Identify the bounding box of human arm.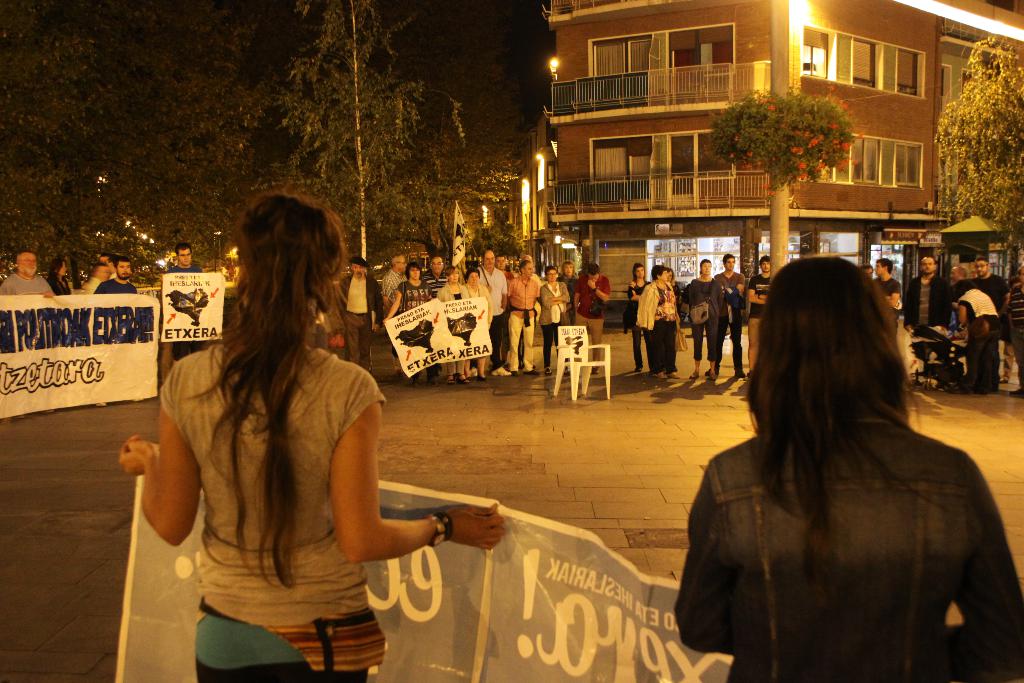
{"left": 585, "top": 278, "right": 611, "bottom": 304}.
